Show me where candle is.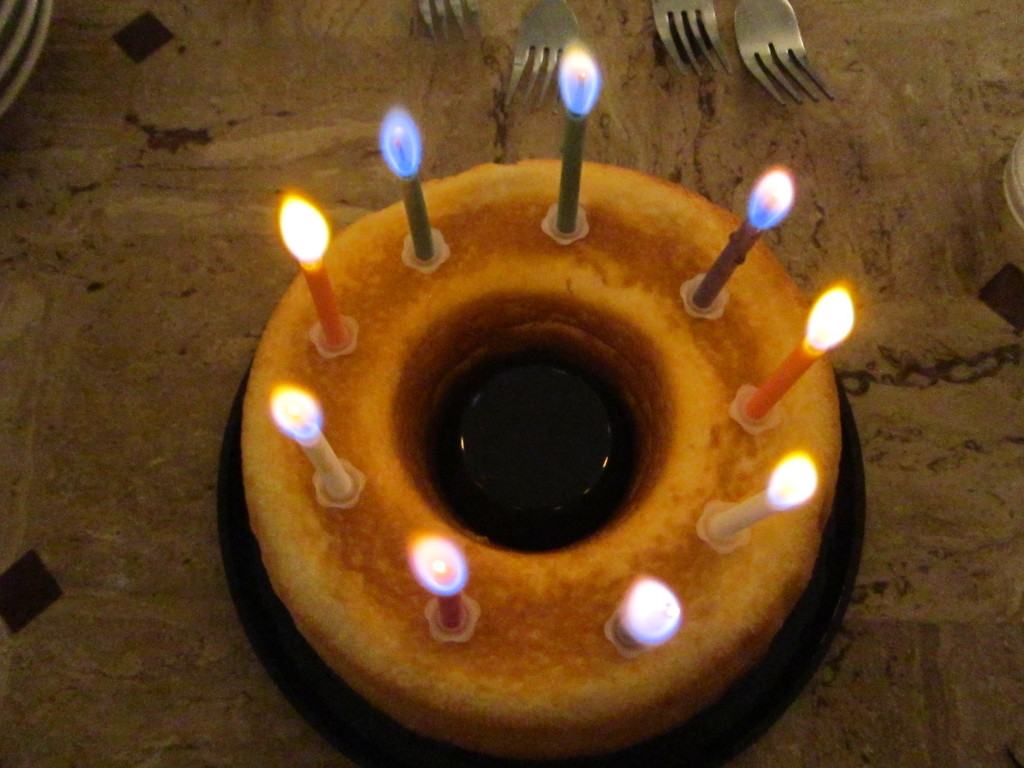
candle is at (left=691, top=166, right=795, bottom=306).
